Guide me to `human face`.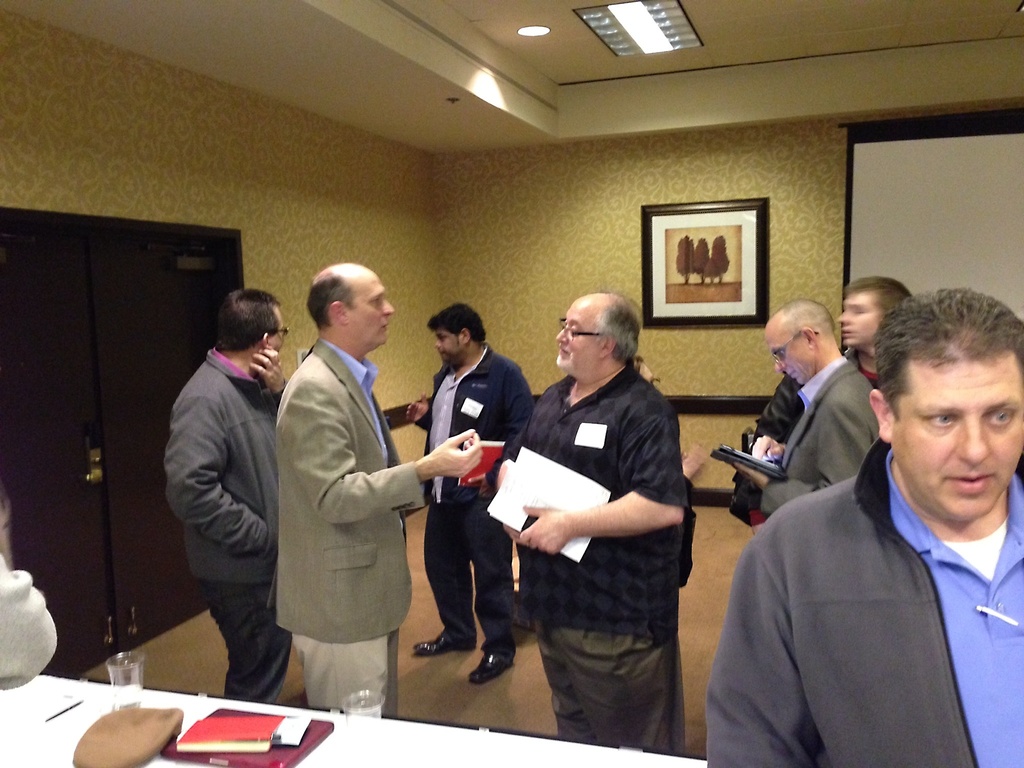
Guidance: x1=887, y1=348, x2=1023, y2=518.
